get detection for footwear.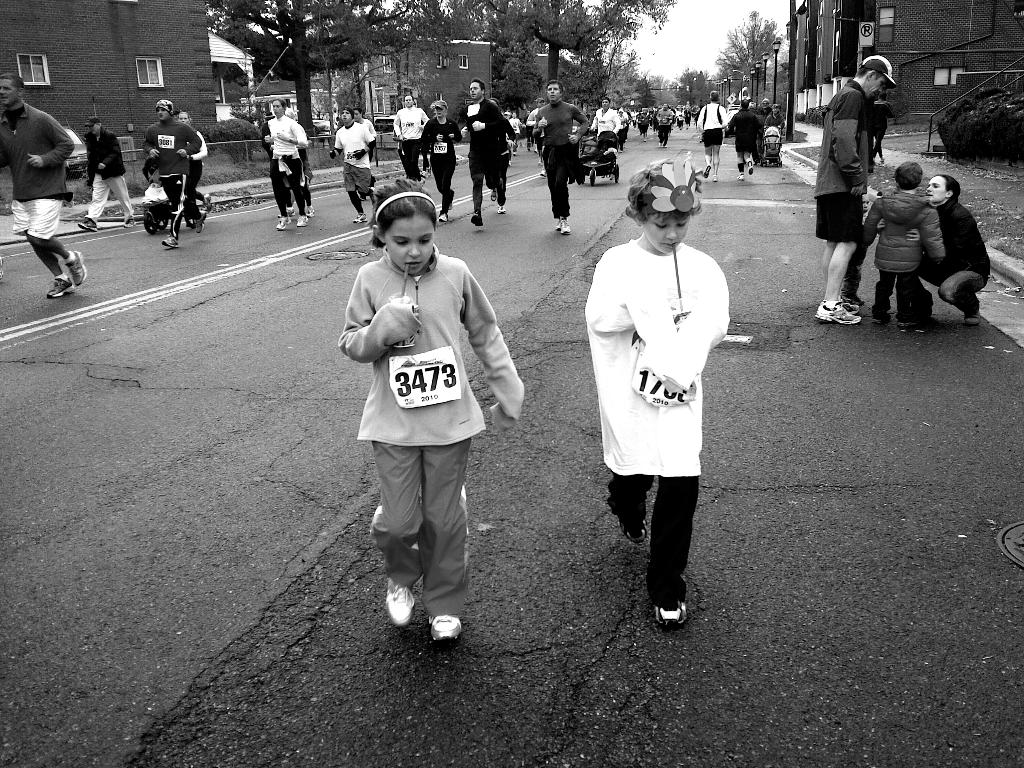
Detection: <bbox>715, 172, 718, 181</bbox>.
